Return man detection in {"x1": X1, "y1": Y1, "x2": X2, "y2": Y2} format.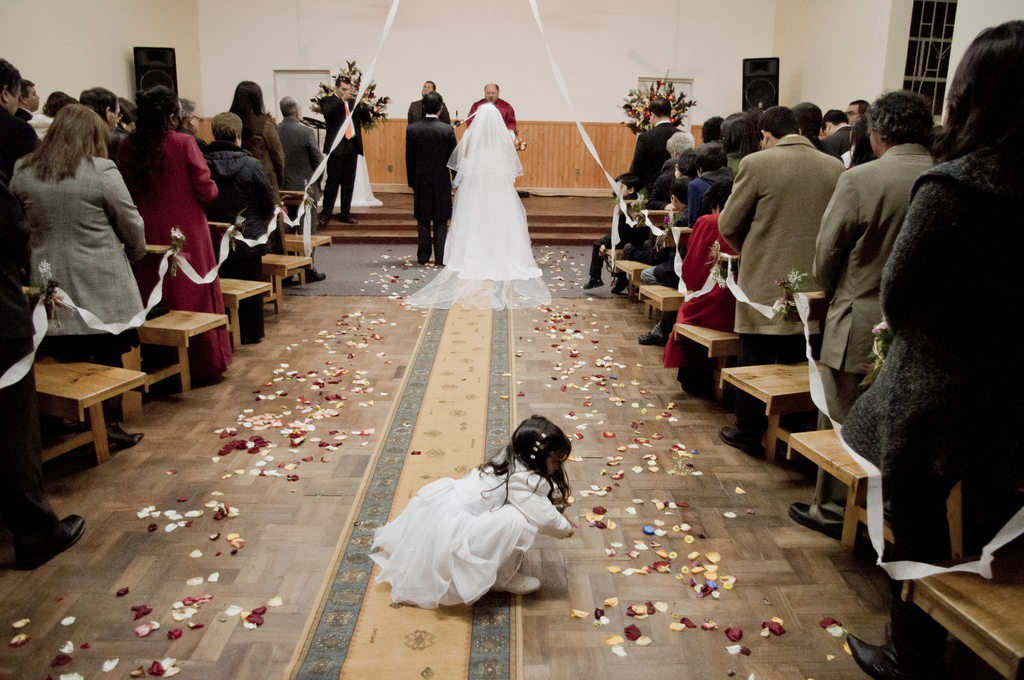
{"x1": 15, "y1": 79, "x2": 42, "y2": 129}.
